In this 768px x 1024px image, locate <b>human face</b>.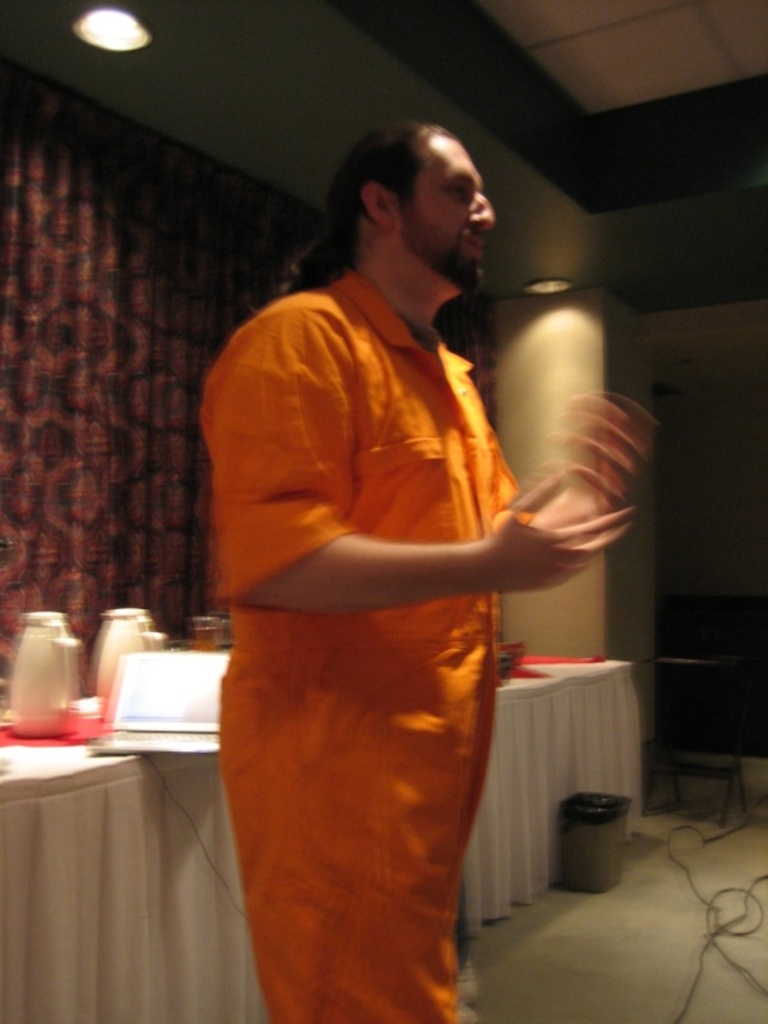
Bounding box: BBox(401, 134, 495, 293).
